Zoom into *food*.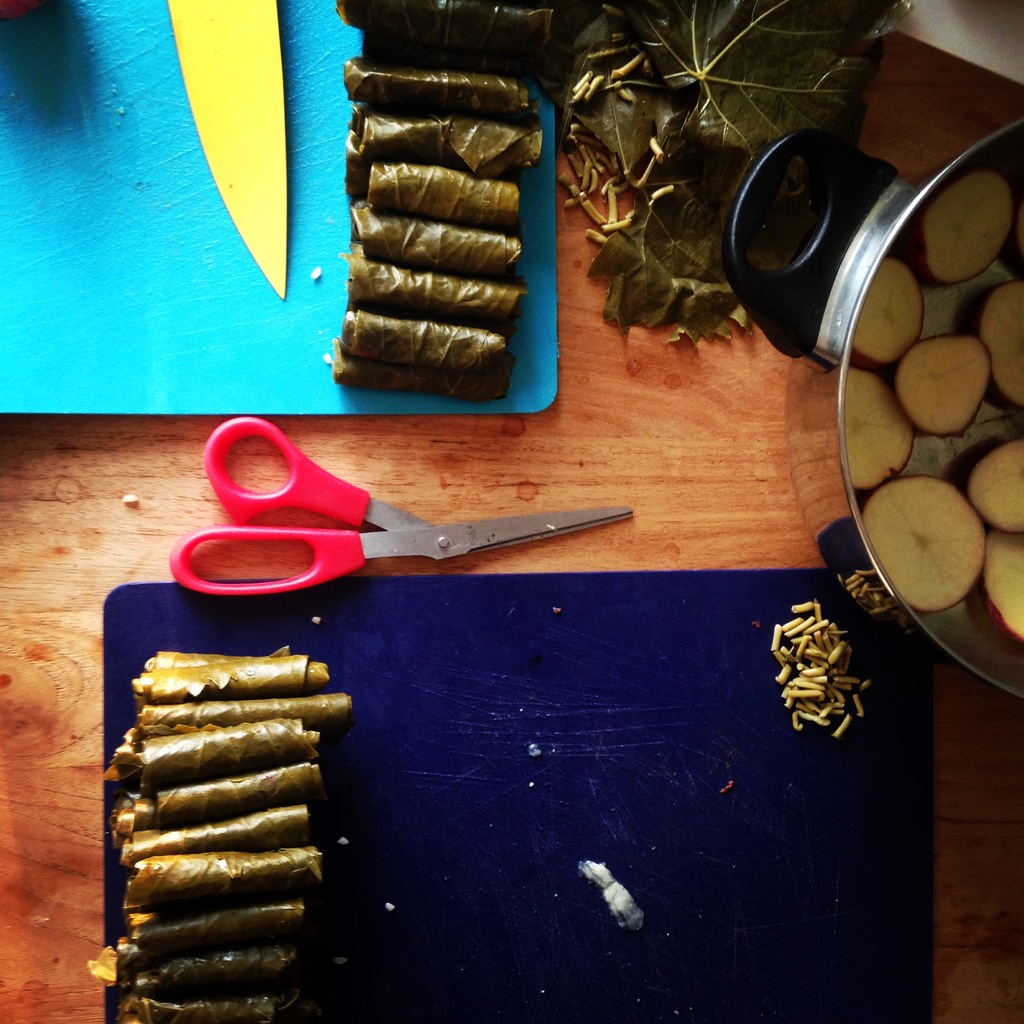
Zoom target: detection(977, 280, 1023, 413).
